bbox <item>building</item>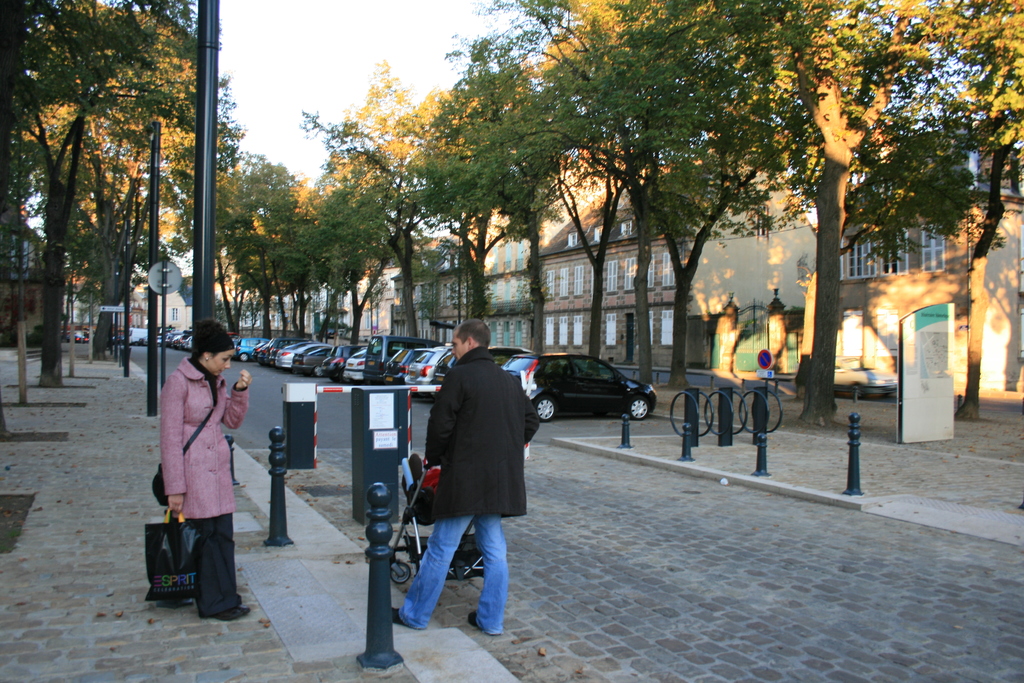
{"left": 0, "top": 202, "right": 68, "bottom": 350}
